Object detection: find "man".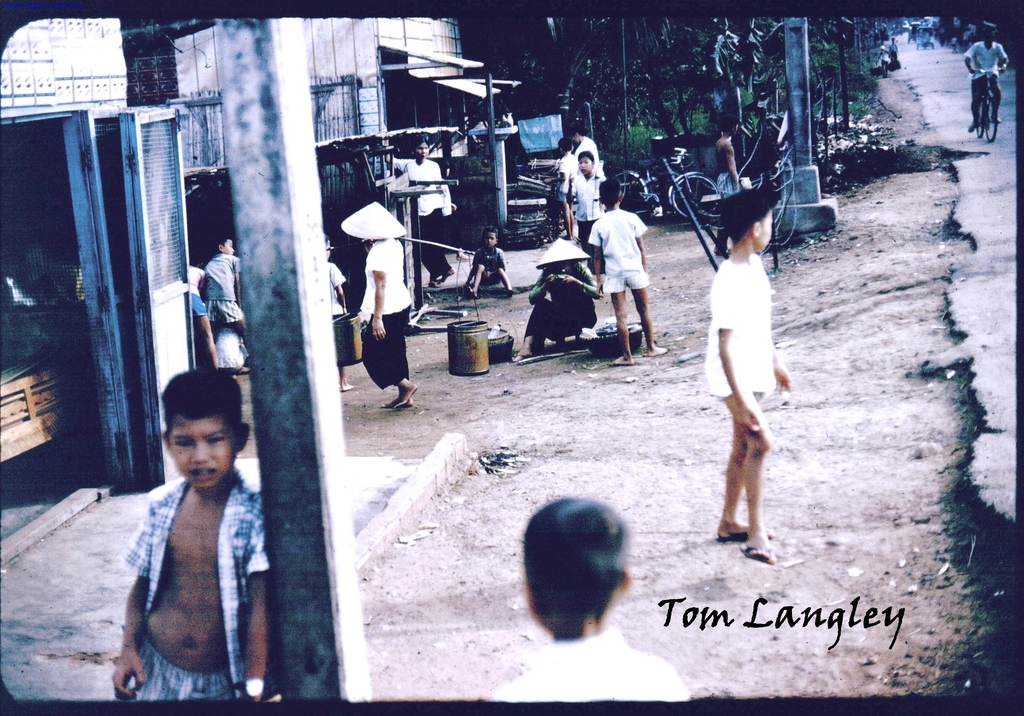
[93,356,286,705].
